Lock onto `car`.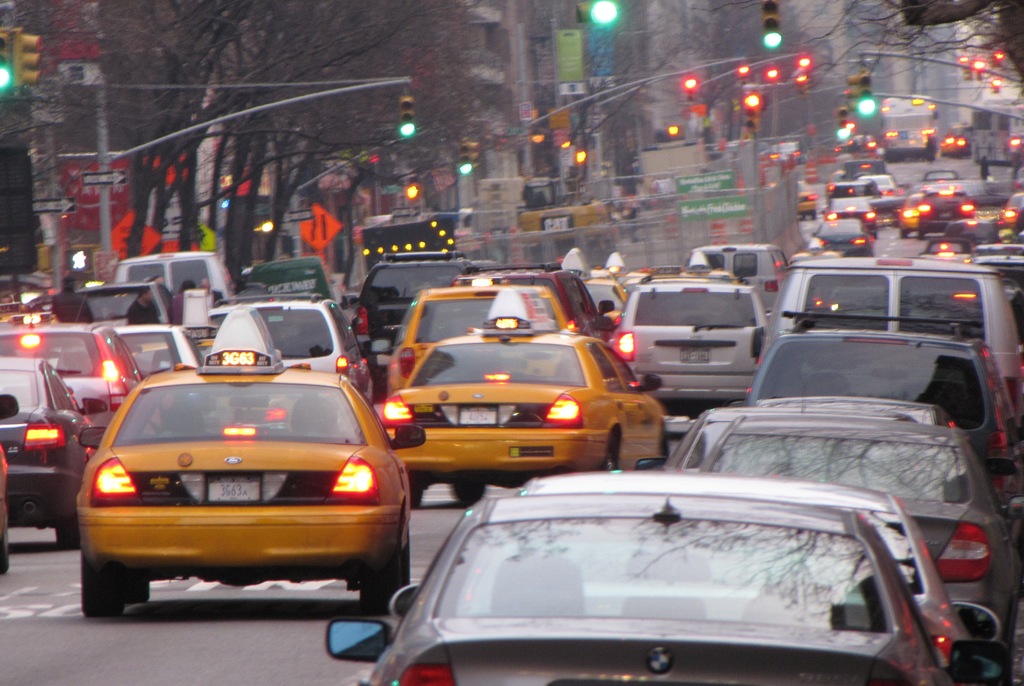
Locked: x1=350, y1=253, x2=480, y2=398.
